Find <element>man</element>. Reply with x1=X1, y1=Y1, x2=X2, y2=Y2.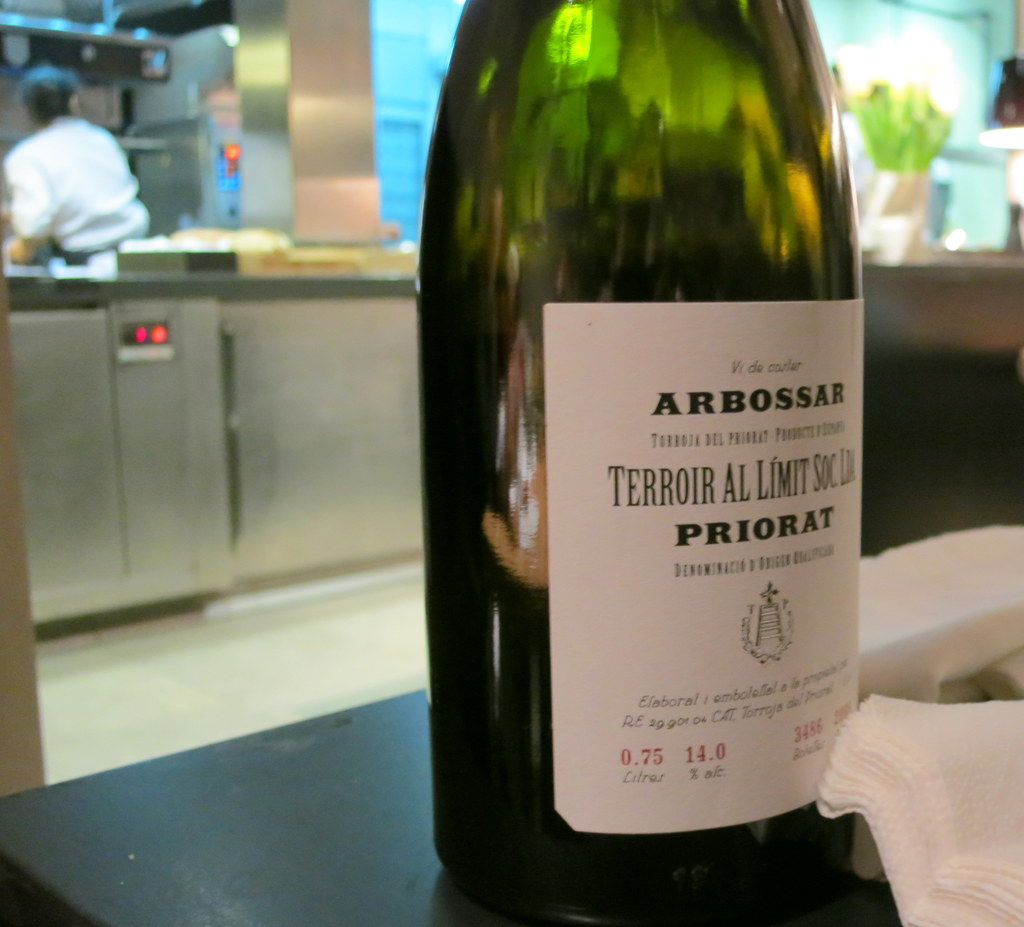
x1=0, y1=72, x2=144, y2=261.
